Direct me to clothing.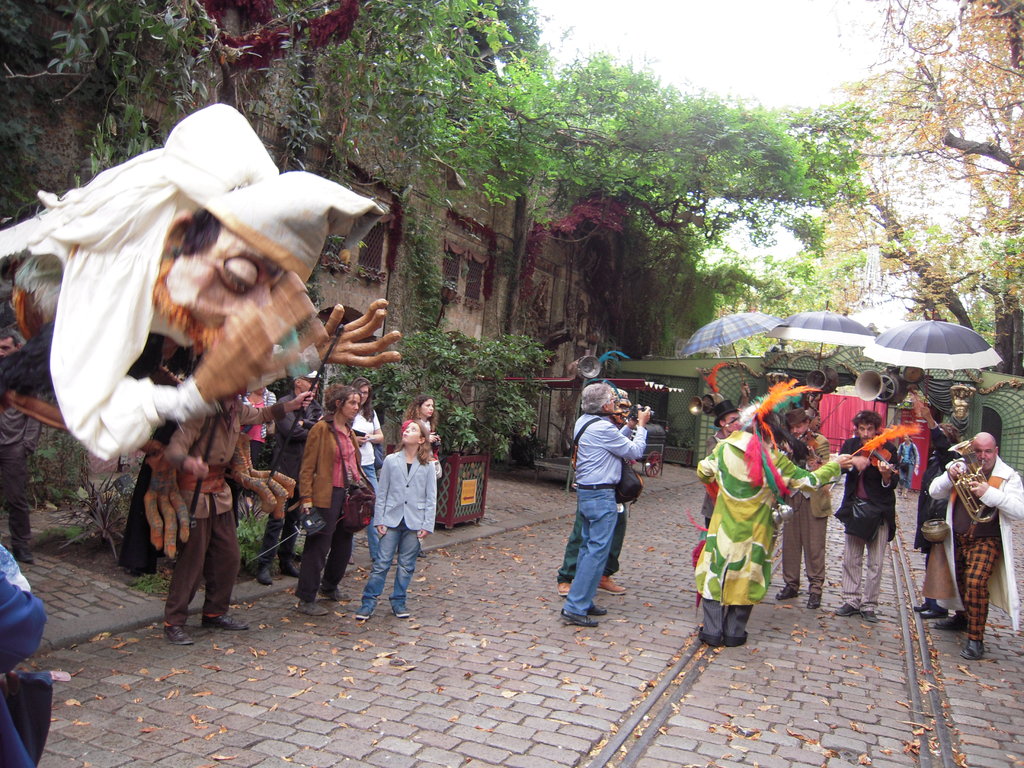
Direction: <region>298, 415, 362, 596</region>.
